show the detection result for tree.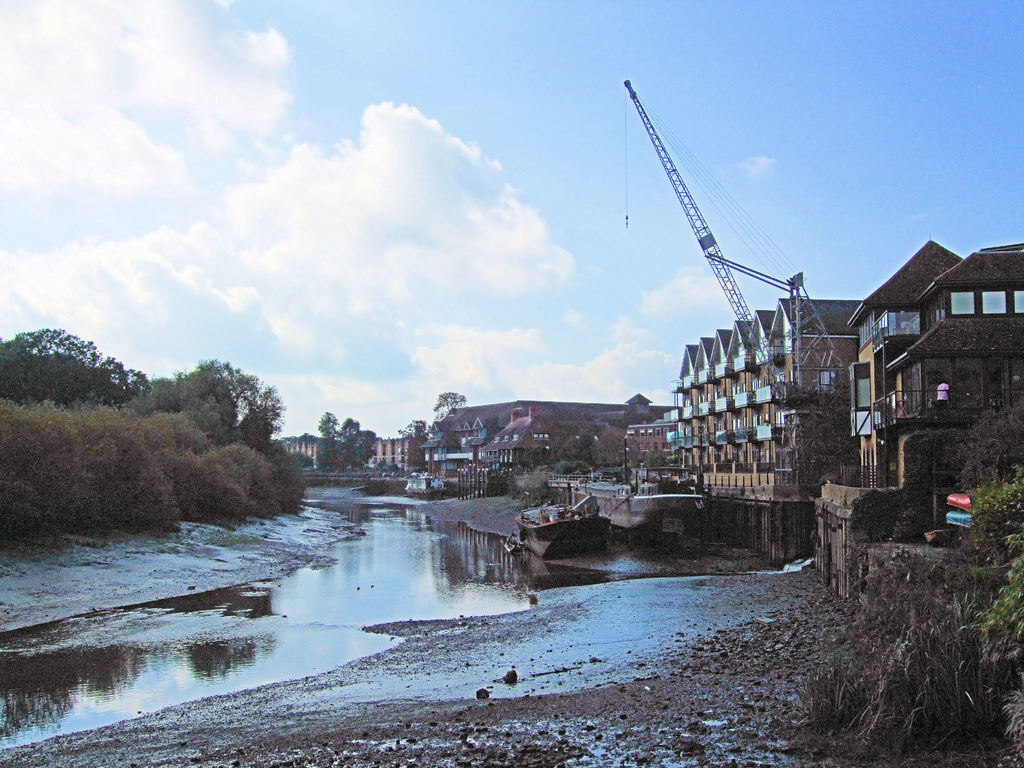
(x1=0, y1=312, x2=156, y2=405).
